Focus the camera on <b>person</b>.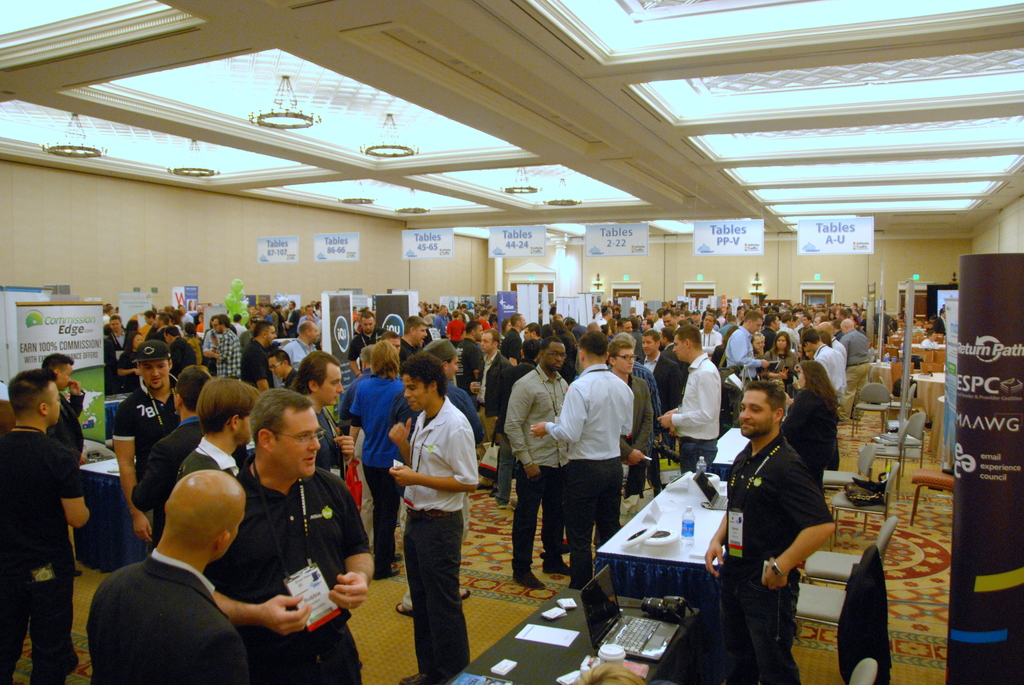
Focus region: <bbox>345, 310, 390, 377</bbox>.
